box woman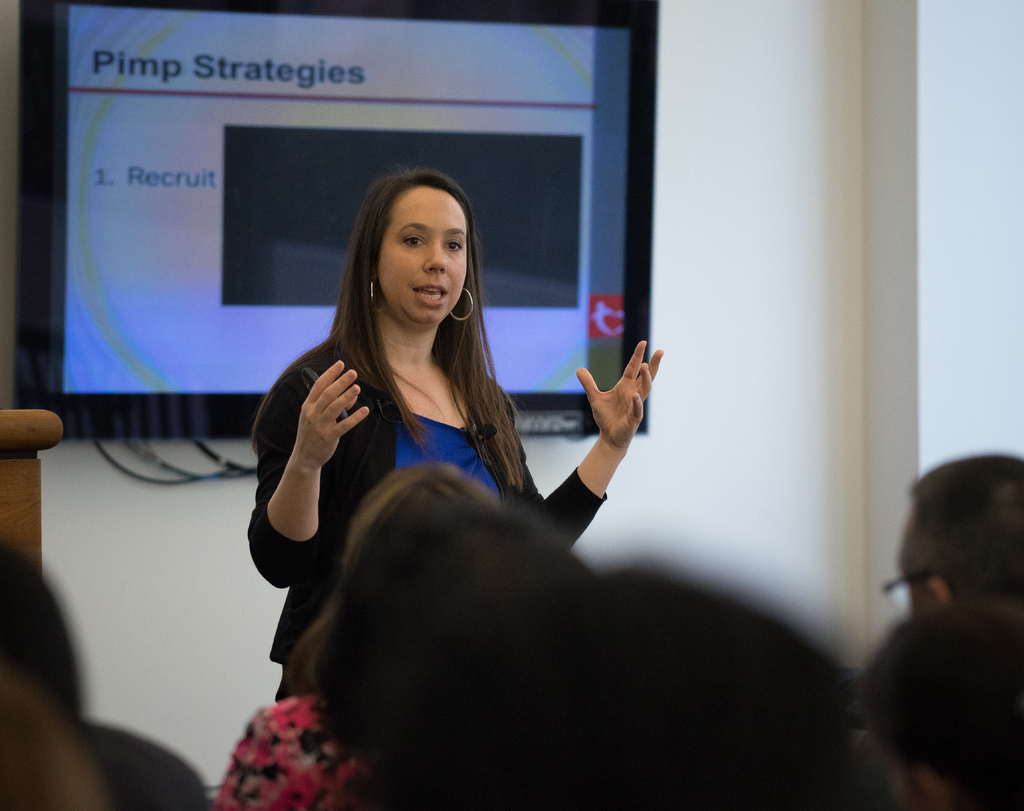
crop(246, 144, 565, 682)
